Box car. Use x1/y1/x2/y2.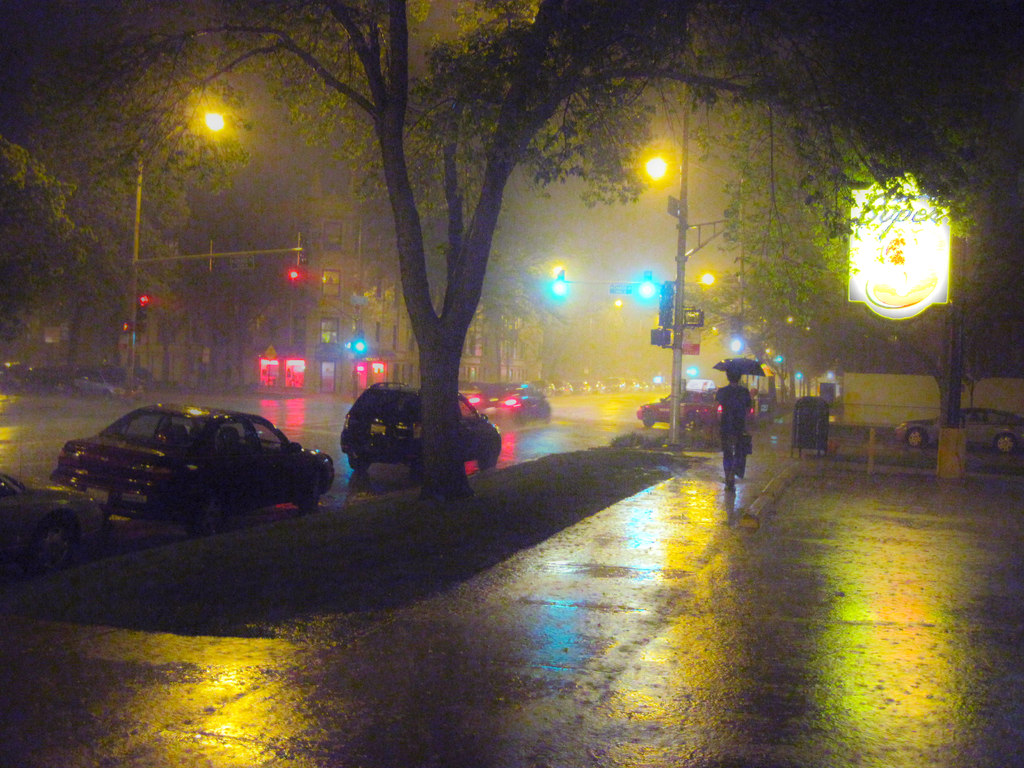
41/394/332/541.
